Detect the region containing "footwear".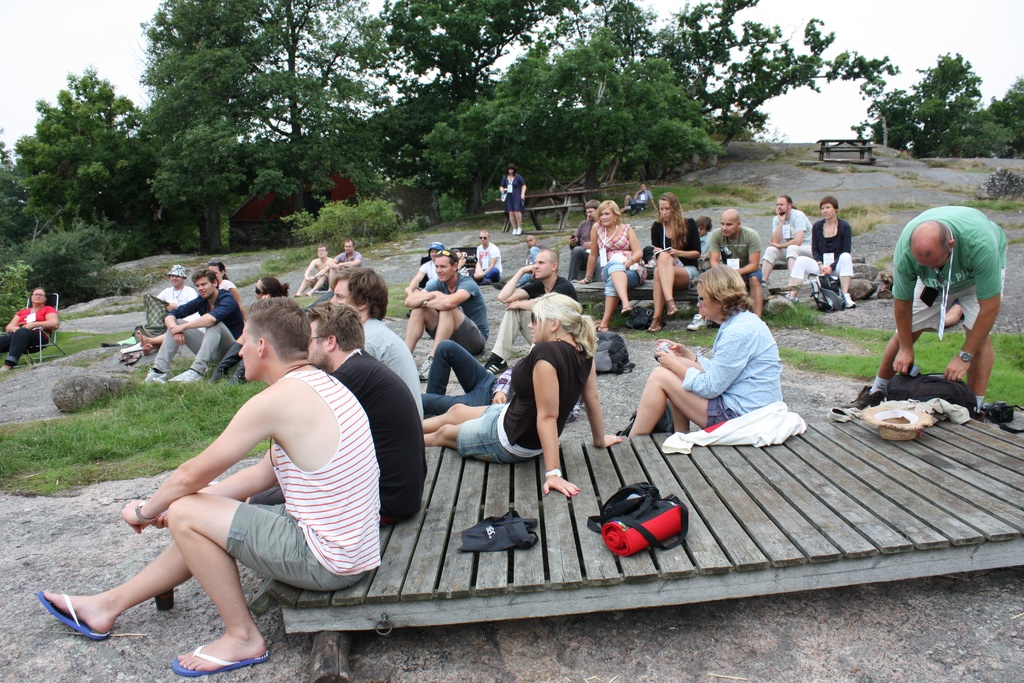
crop(483, 358, 509, 375).
